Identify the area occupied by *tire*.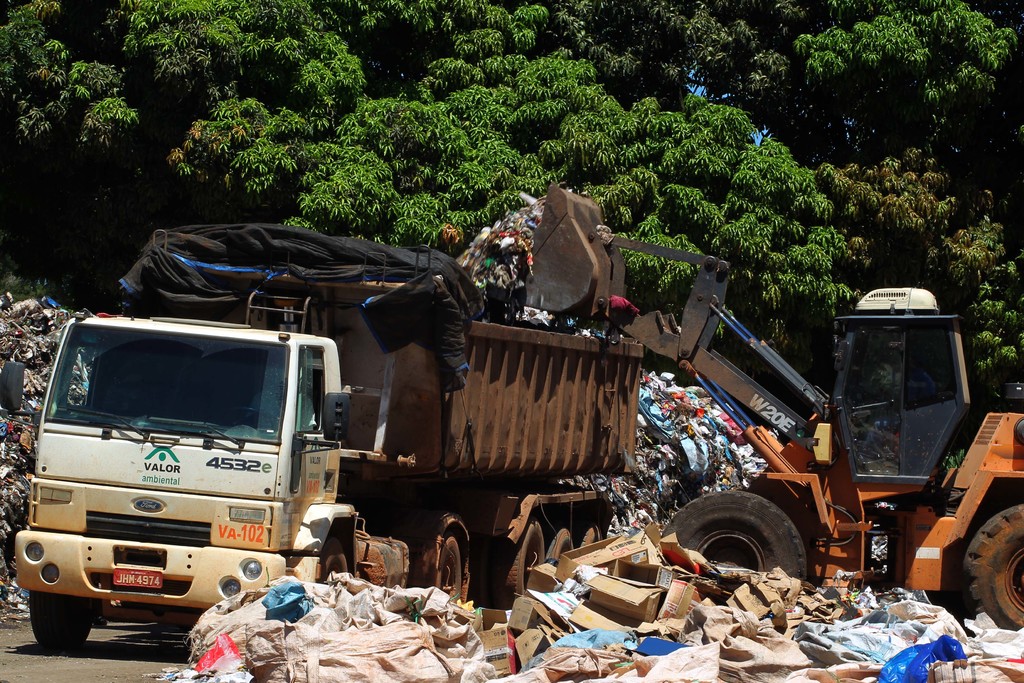
Area: x1=322 y1=537 x2=349 y2=583.
